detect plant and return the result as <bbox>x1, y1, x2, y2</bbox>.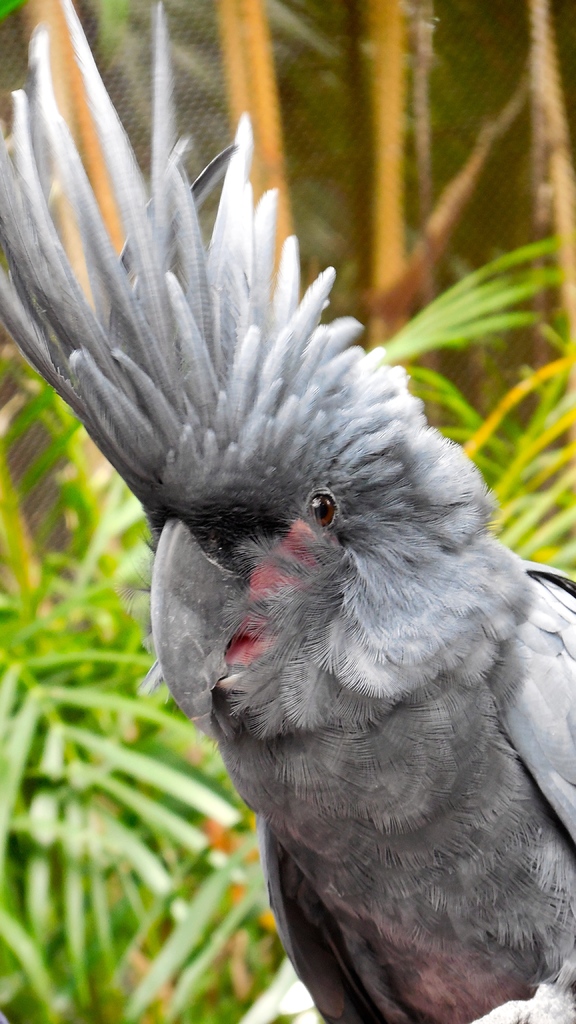
<bbox>0, 239, 575, 1023</bbox>.
